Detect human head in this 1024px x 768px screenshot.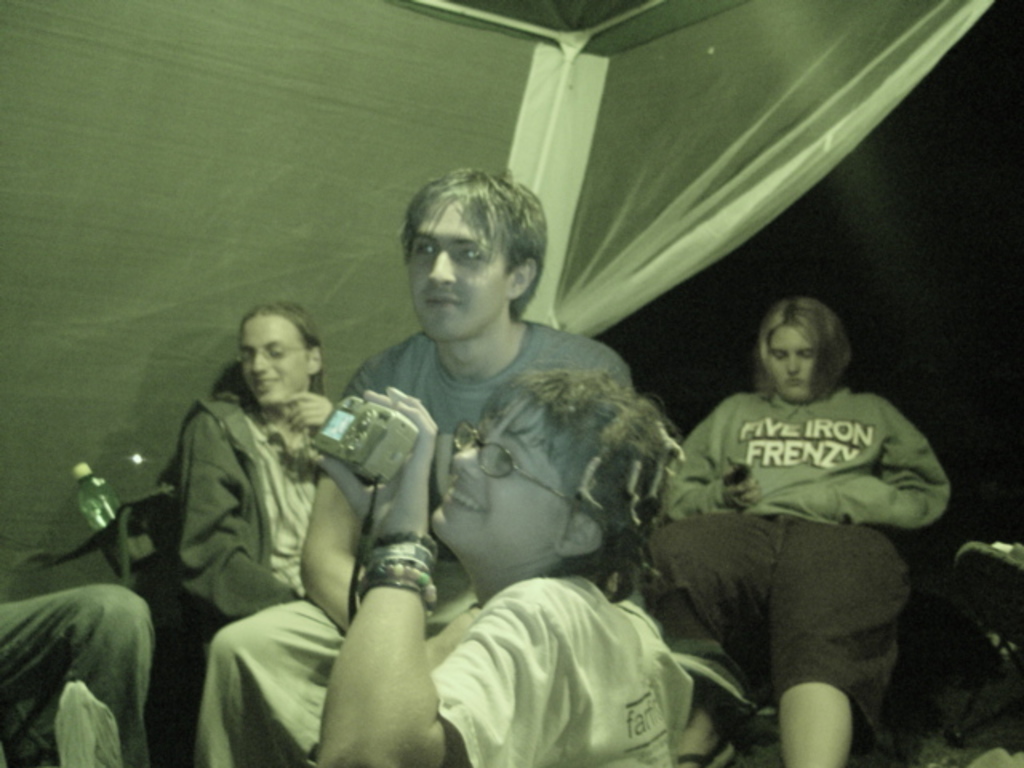
Detection: select_region(427, 363, 680, 563).
